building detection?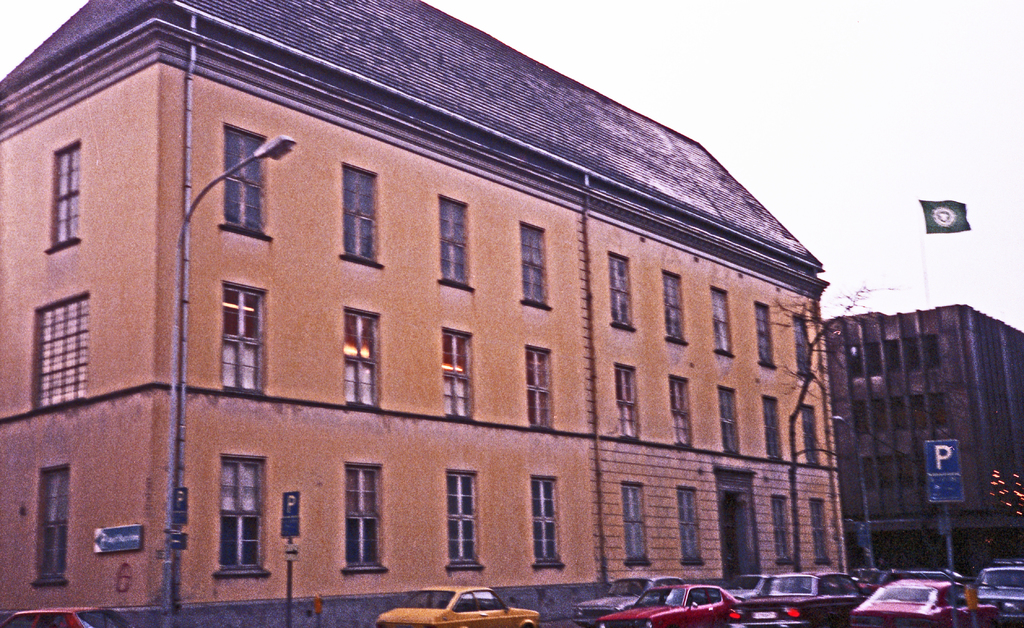
817, 302, 1023, 583
